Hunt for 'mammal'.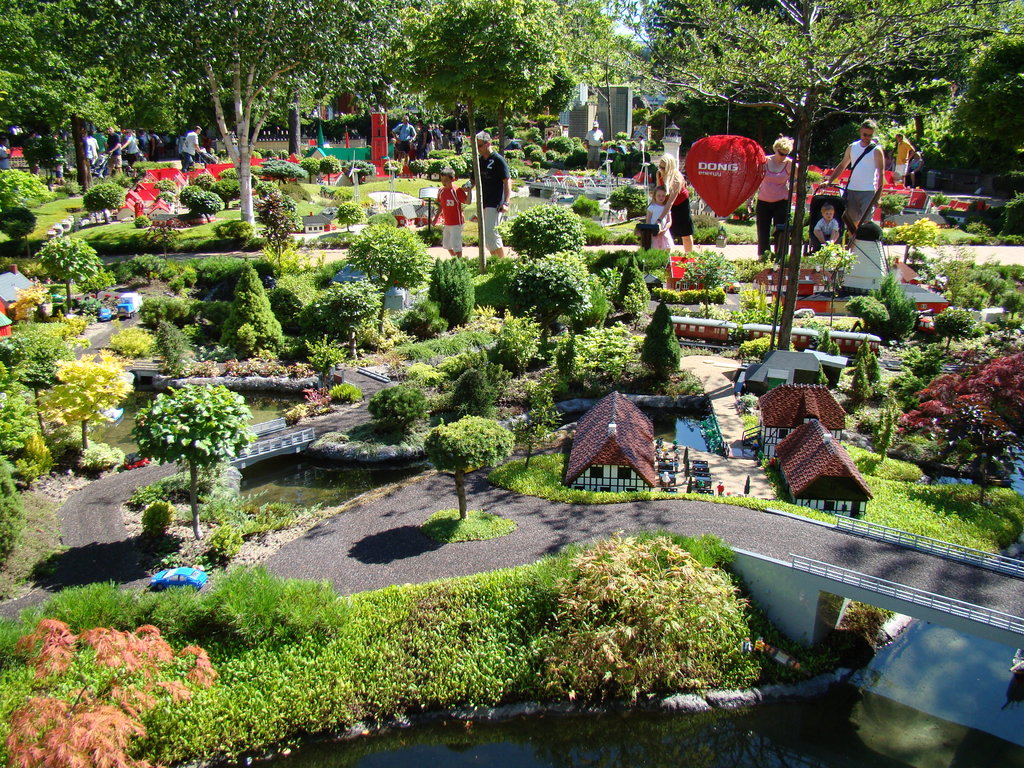
Hunted down at [x1=605, y1=142, x2=613, y2=153].
